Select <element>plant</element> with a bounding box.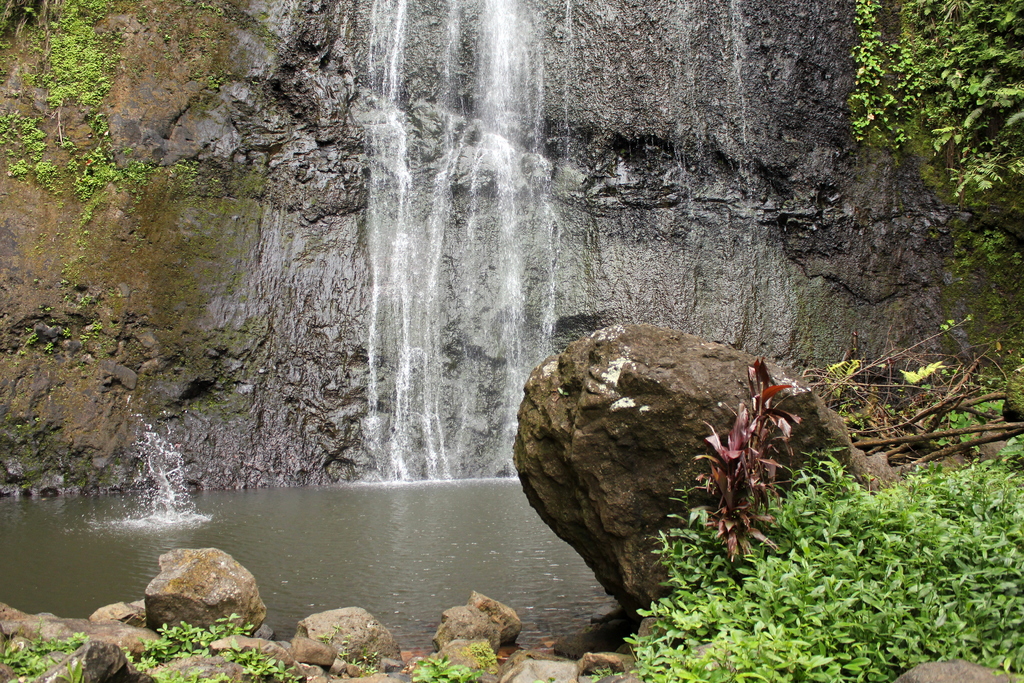
(586, 659, 619, 682).
